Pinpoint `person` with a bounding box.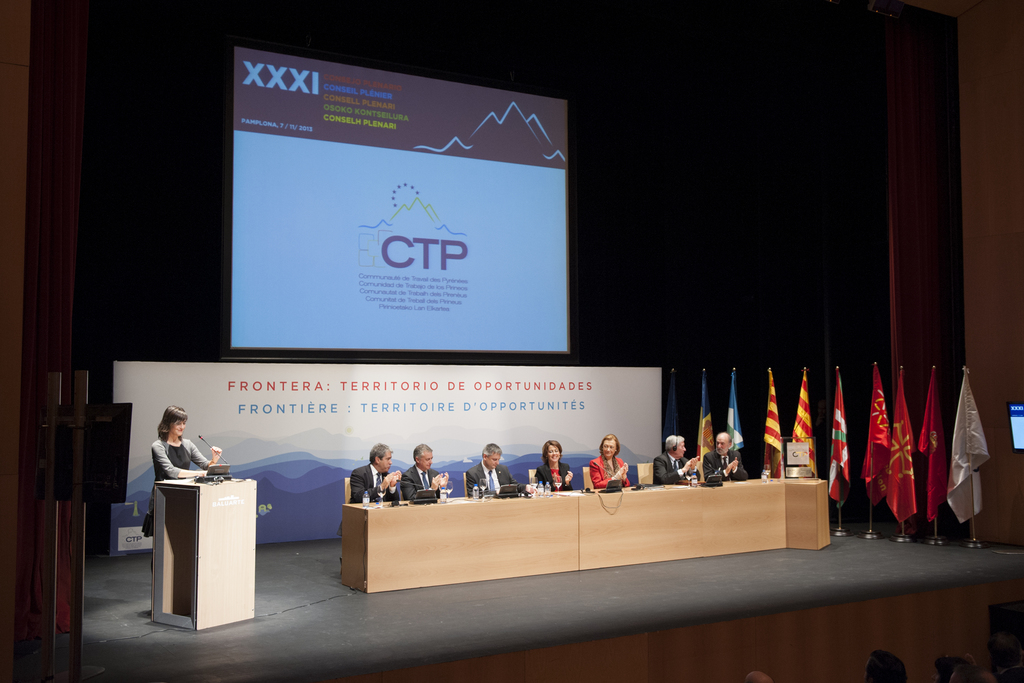
(538,436,578,496).
